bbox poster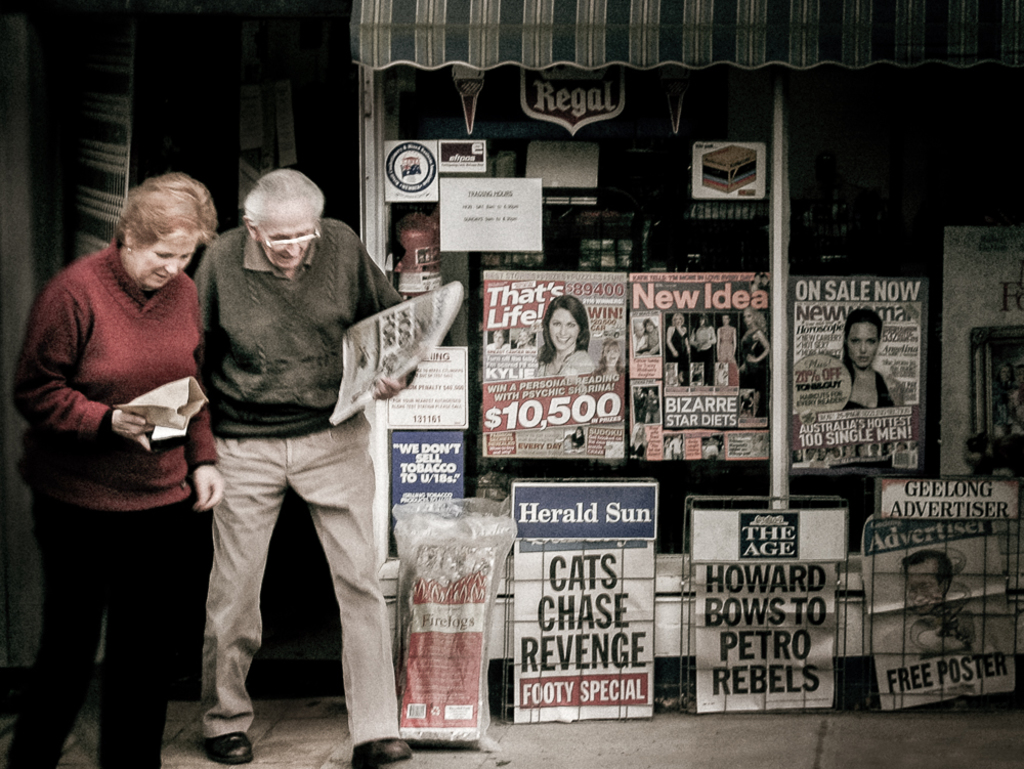
region(791, 277, 931, 466)
